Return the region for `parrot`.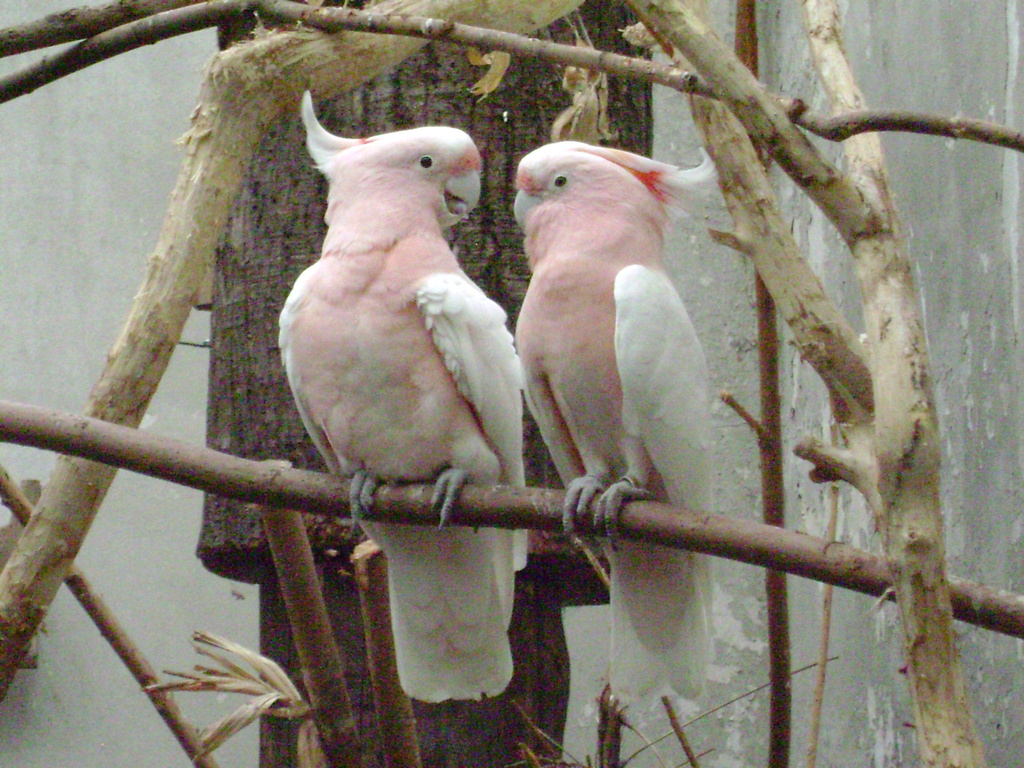
crop(508, 147, 717, 710).
